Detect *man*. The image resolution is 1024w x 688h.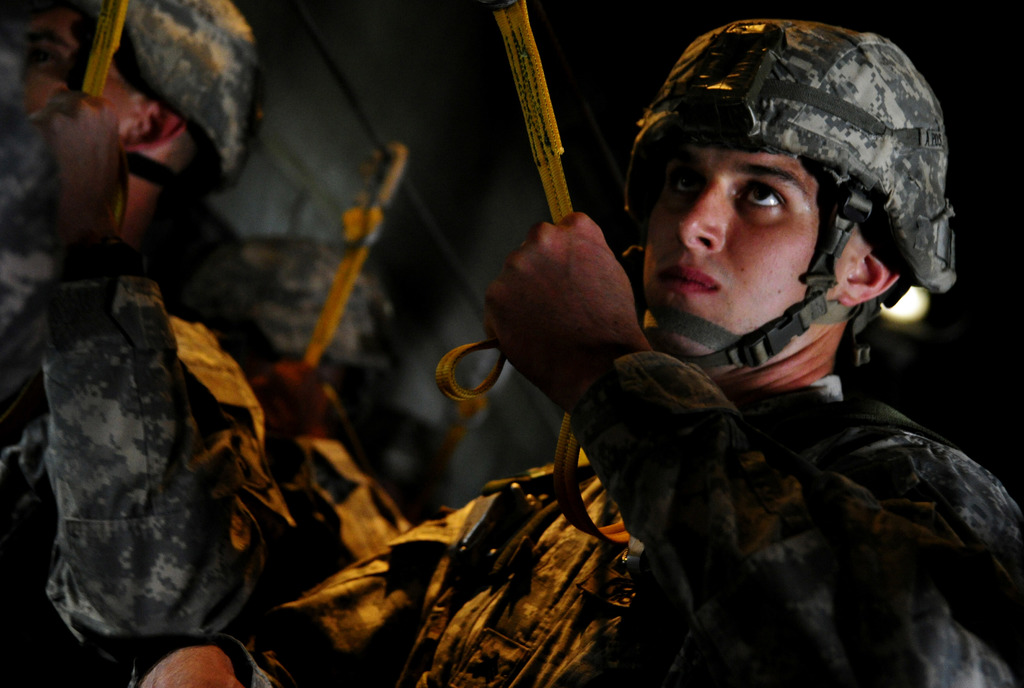
l=124, t=18, r=1023, b=687.
